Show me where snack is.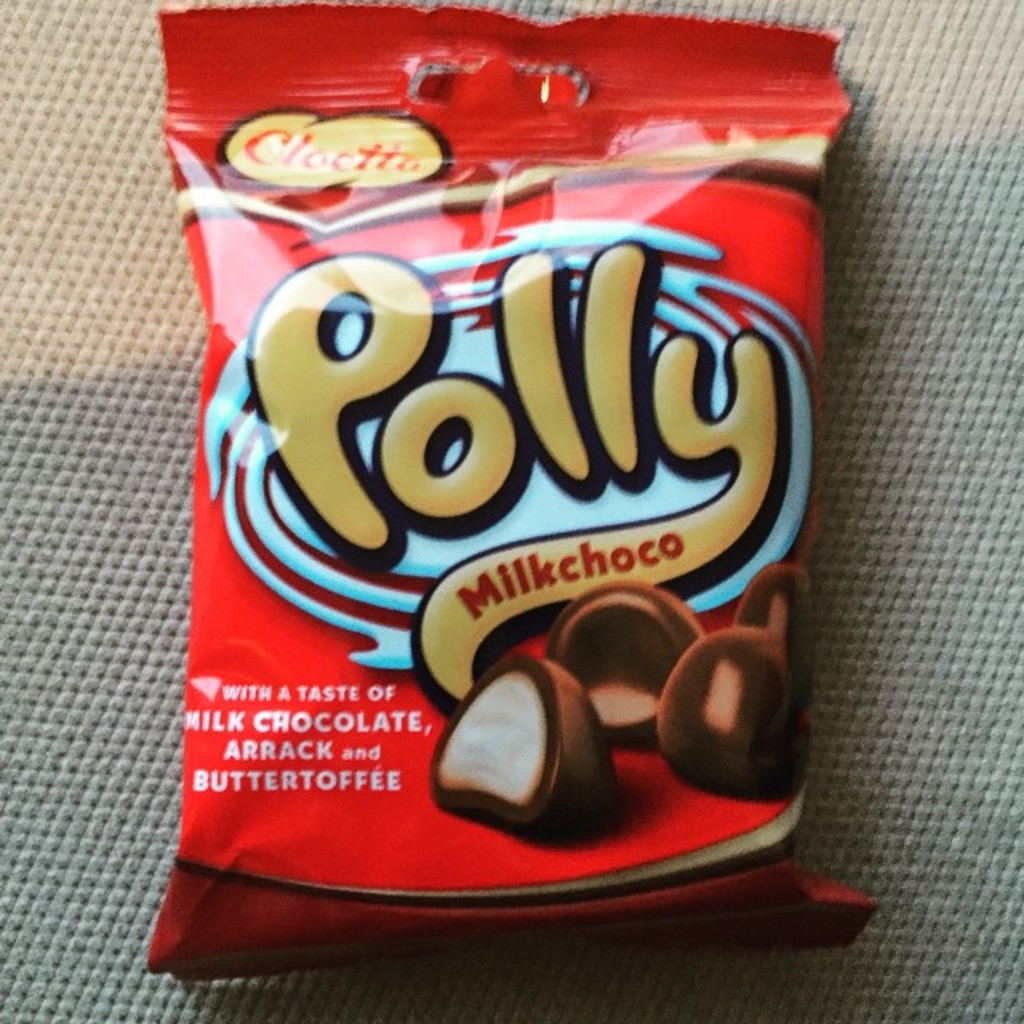
snack is at <bbox>427, 653, 618, 824</bbox>.
